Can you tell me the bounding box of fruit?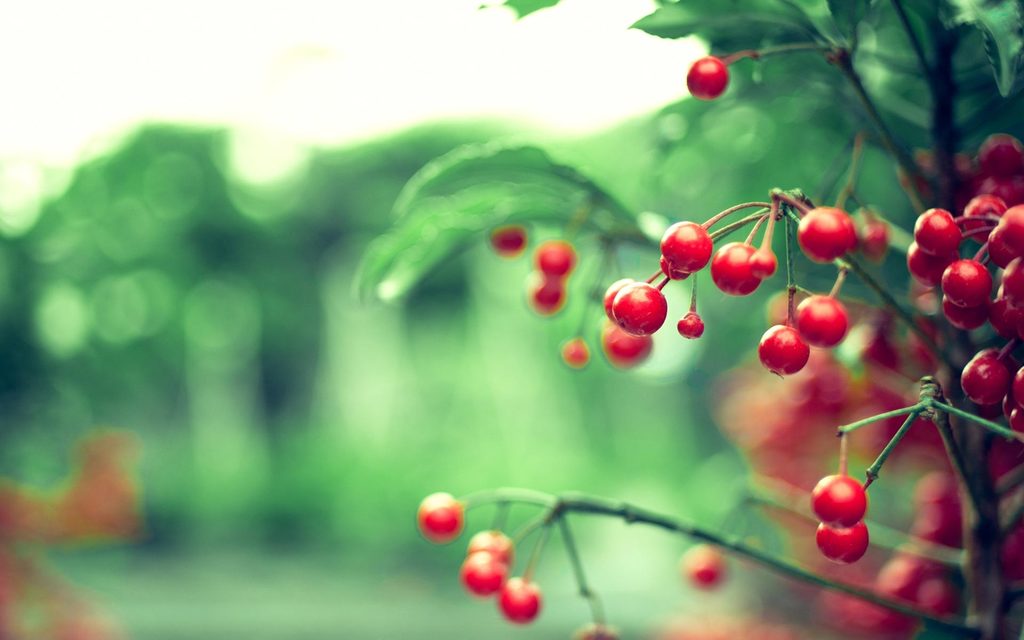
538:241:575:276.
